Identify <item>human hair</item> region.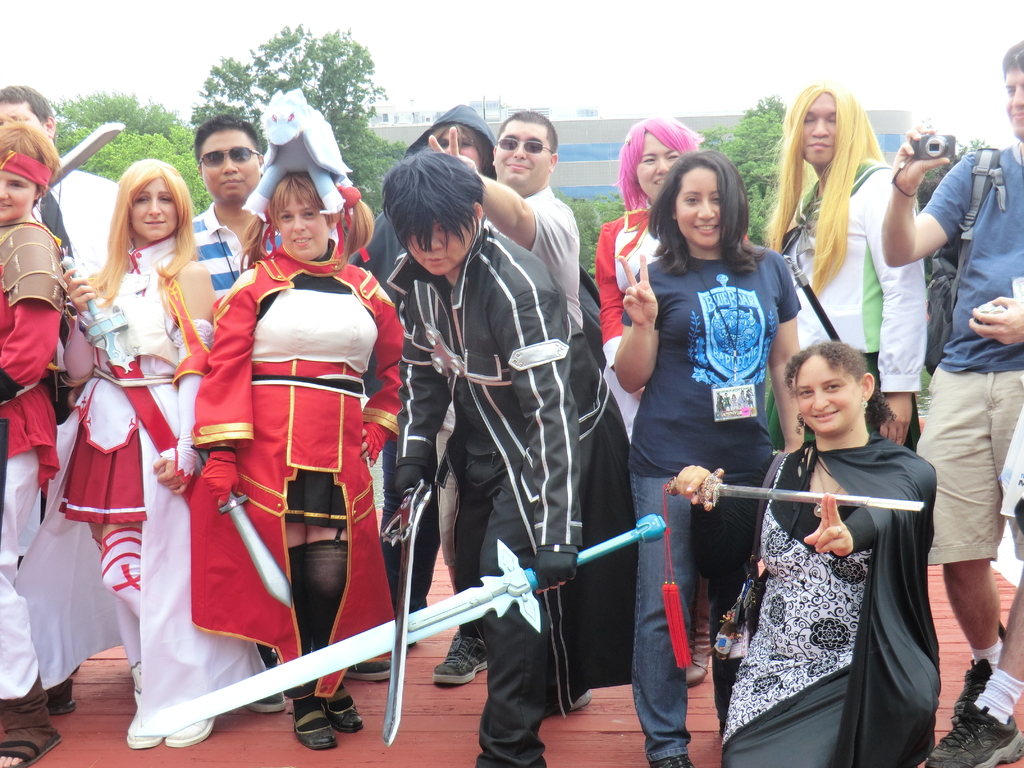
Region: region(497, 113, 562, 161).
